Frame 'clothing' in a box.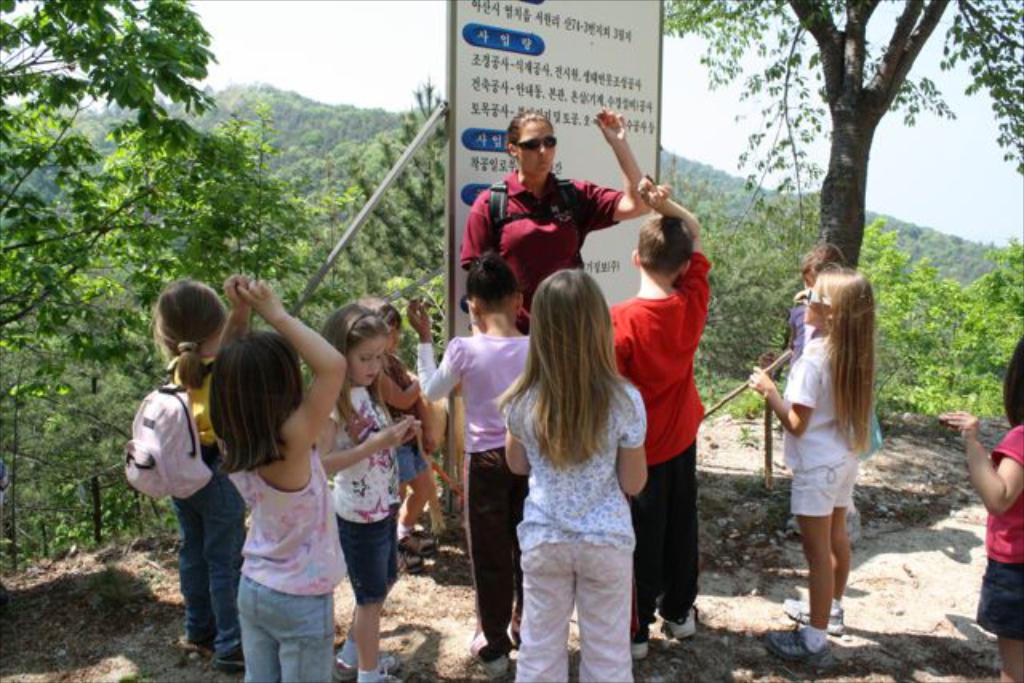
bbox(240, 456, 347, 681).
